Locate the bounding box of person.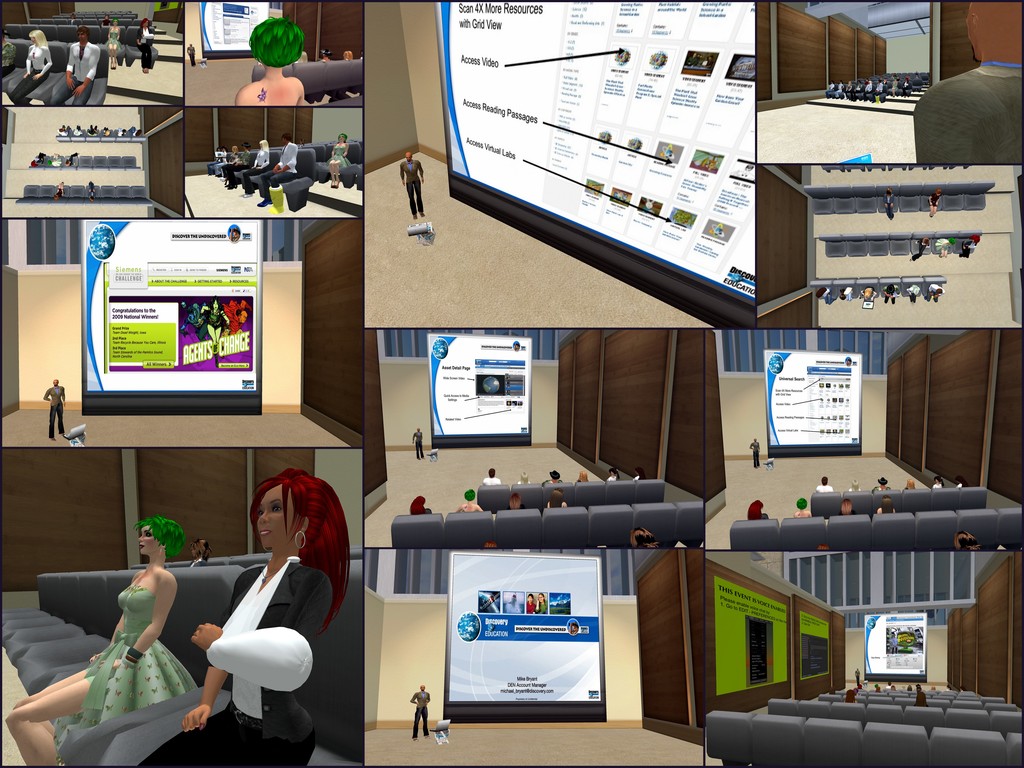
Bounding box: [x1=480, y1=467, x2=499, y2=484].
